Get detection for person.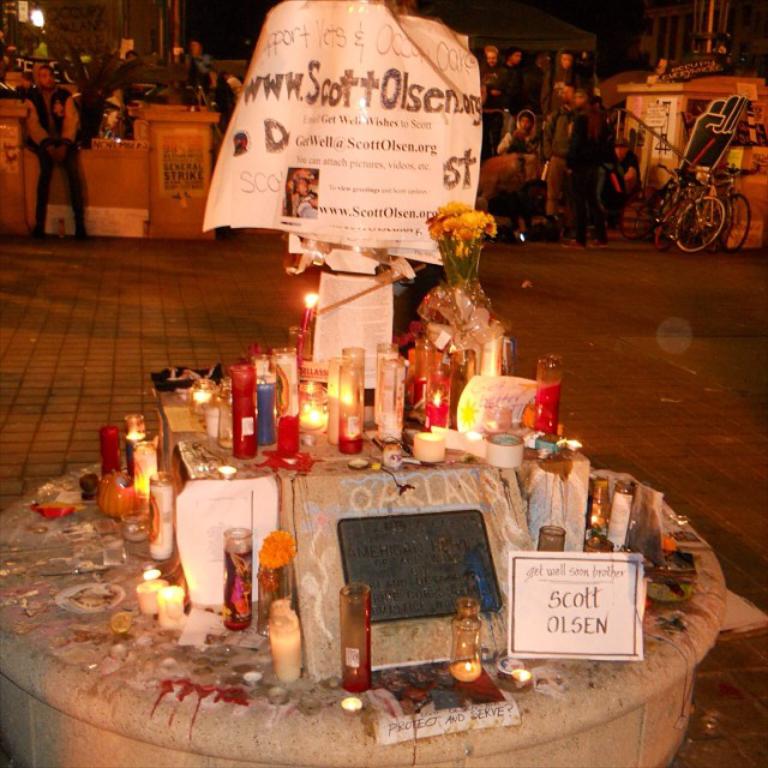
Detection: BBox(497, 48, 533, 122).
